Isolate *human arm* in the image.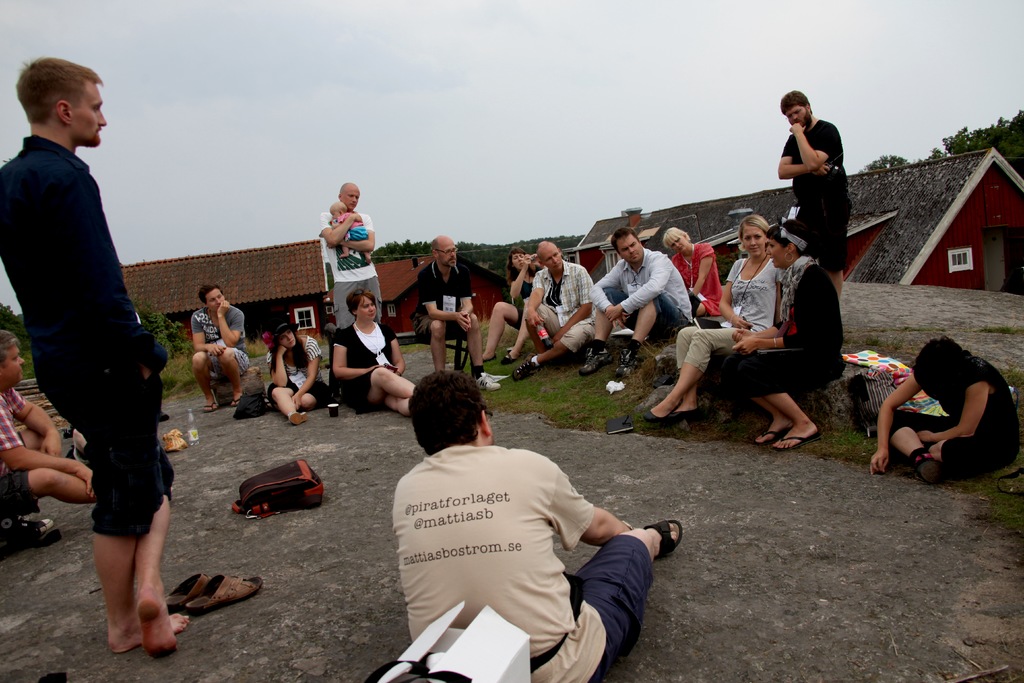
Isolated region: <bbox>543, 465, 633, 550</bbox>.
